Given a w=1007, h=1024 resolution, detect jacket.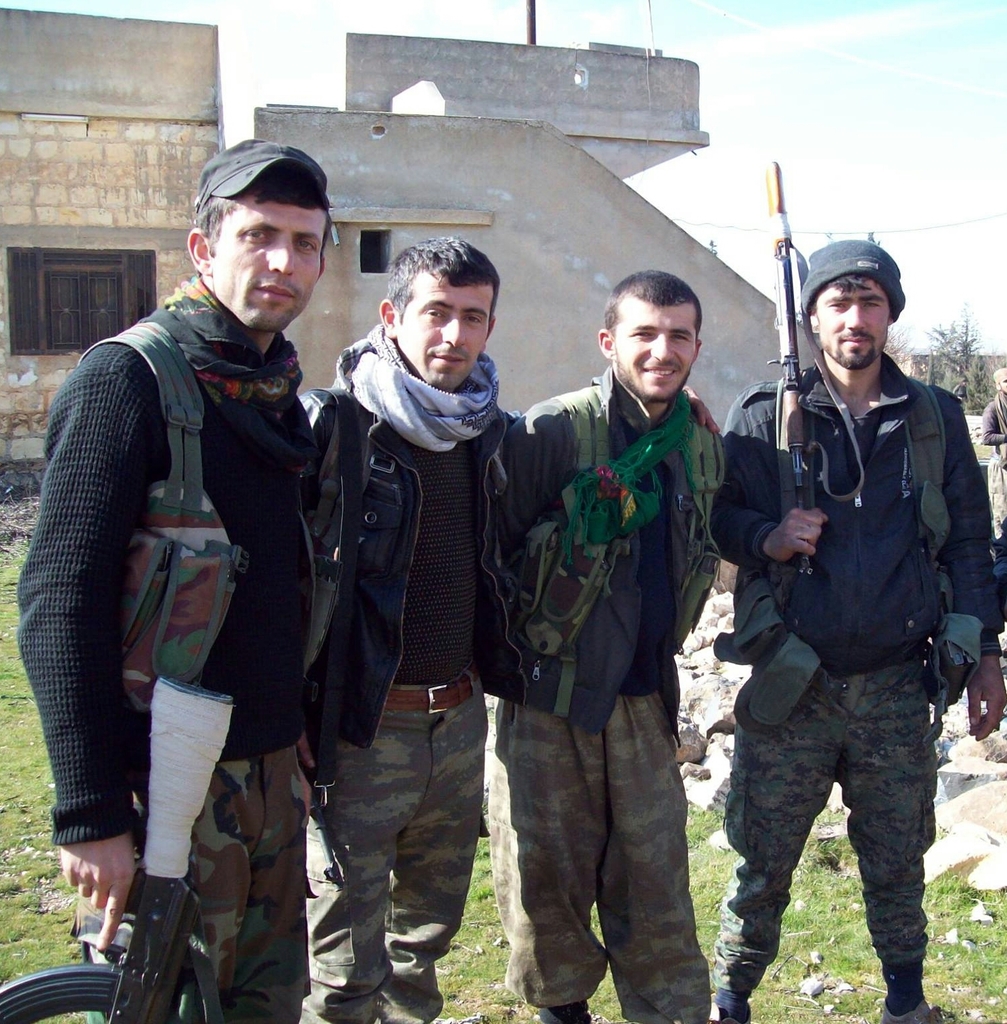
<region>516, 370, 730, 733</region>.
